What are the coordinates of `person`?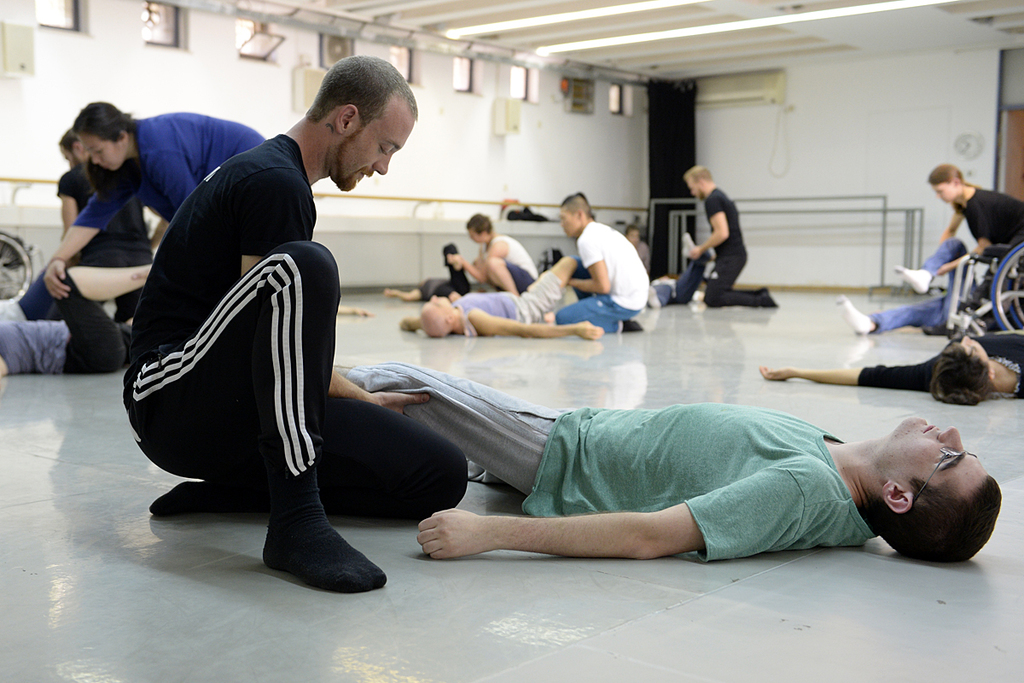
bbox=[929, 164, 1023, 271].
